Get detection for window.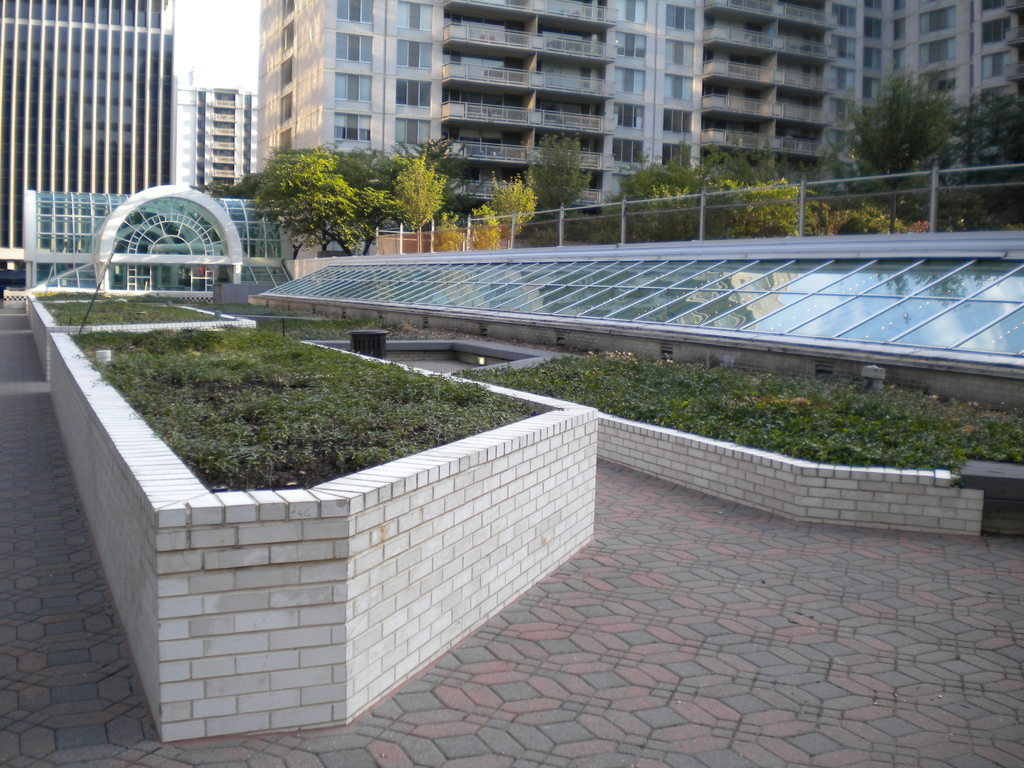
Detection: l=613, t=103, r=646, b=131.
